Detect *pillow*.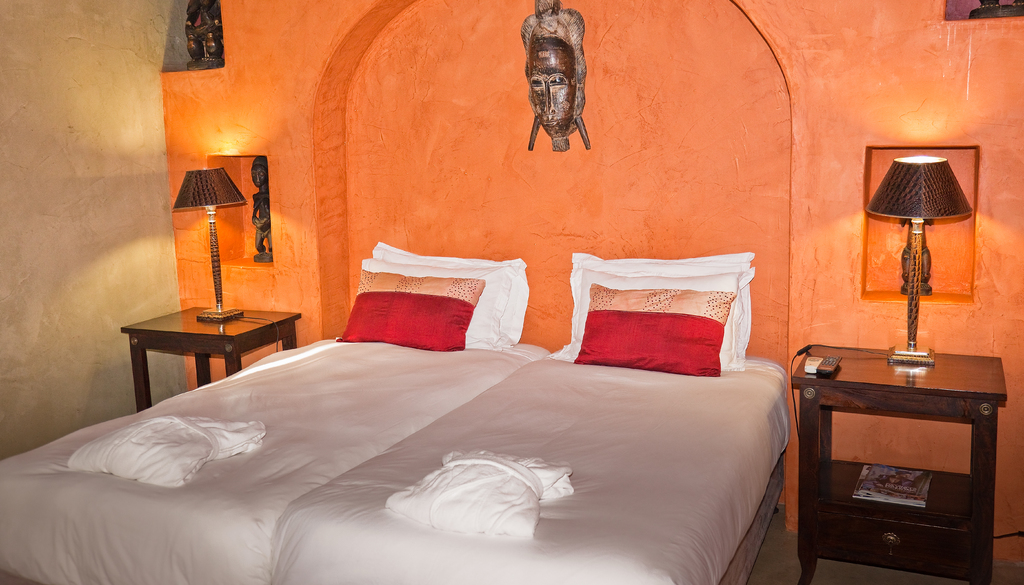
Detected at detection(332, 250, 499, 360).
